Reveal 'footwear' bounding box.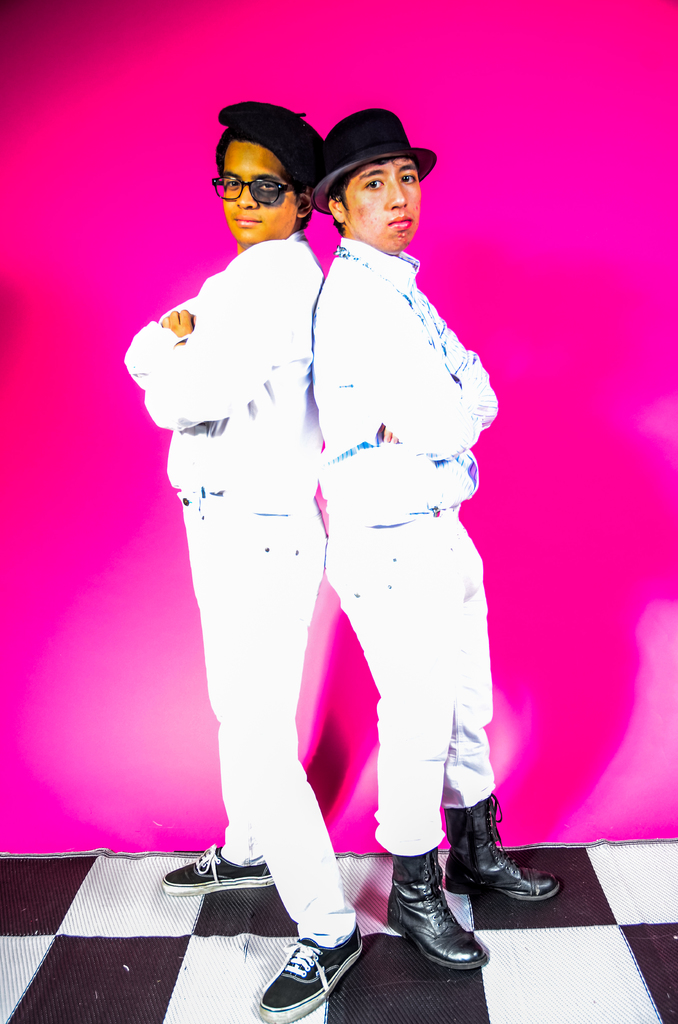
Revealed: x1=159, y1=844, x2=276, y2=895.
